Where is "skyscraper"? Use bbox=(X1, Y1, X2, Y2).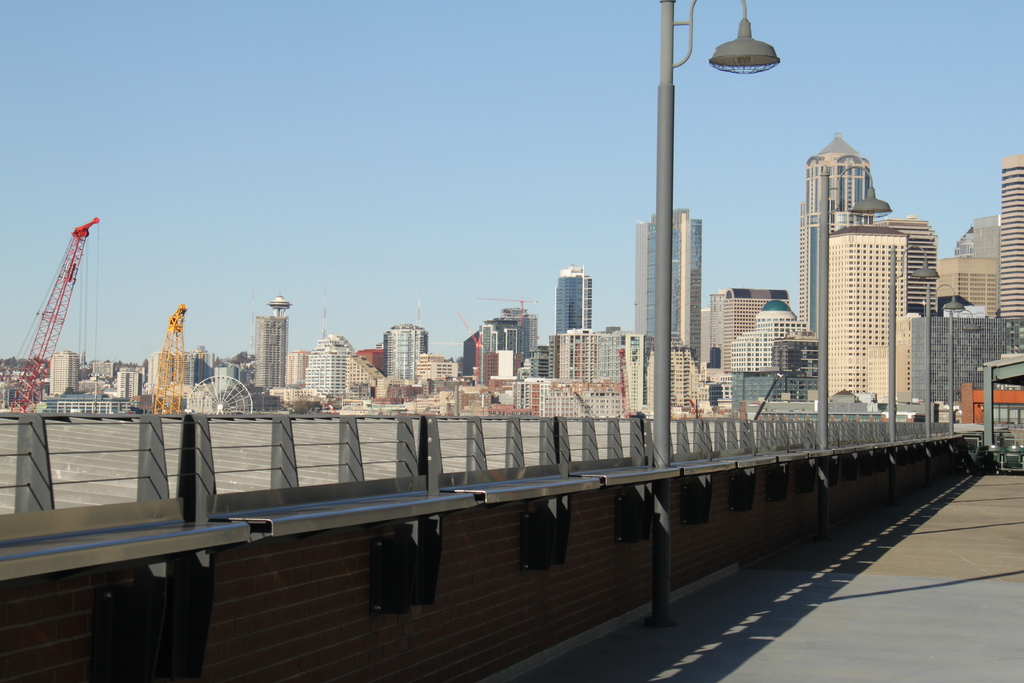
bbox=(938, 254, 1002, 319).
